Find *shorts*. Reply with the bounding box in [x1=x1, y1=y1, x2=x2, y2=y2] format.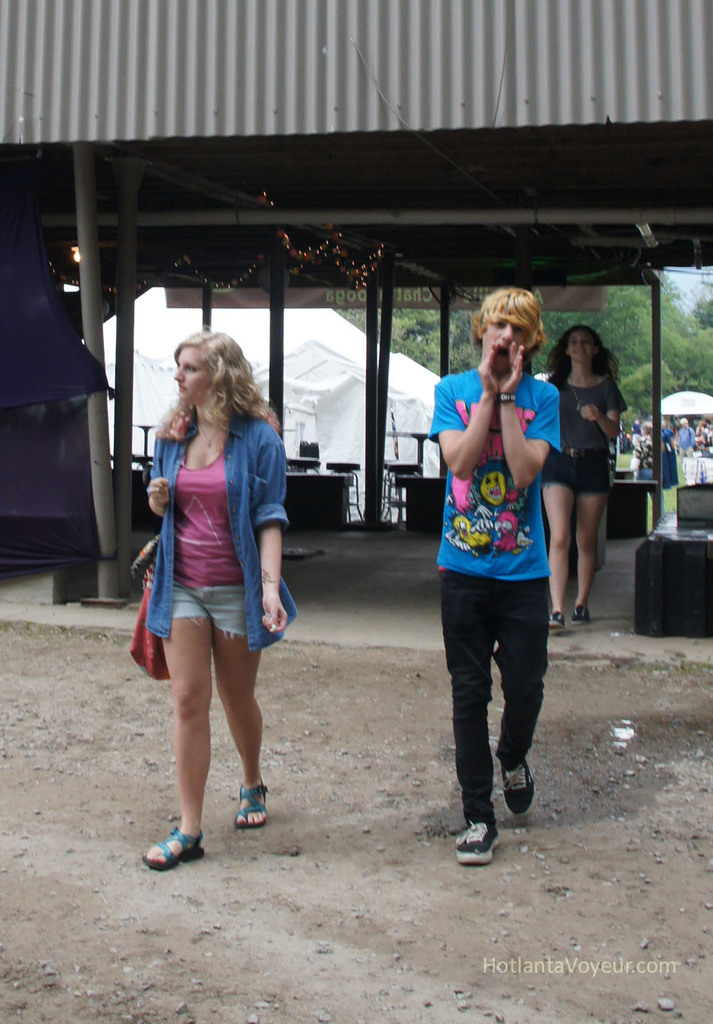
[x1=542, y1=448, x2=607, y2=497].
